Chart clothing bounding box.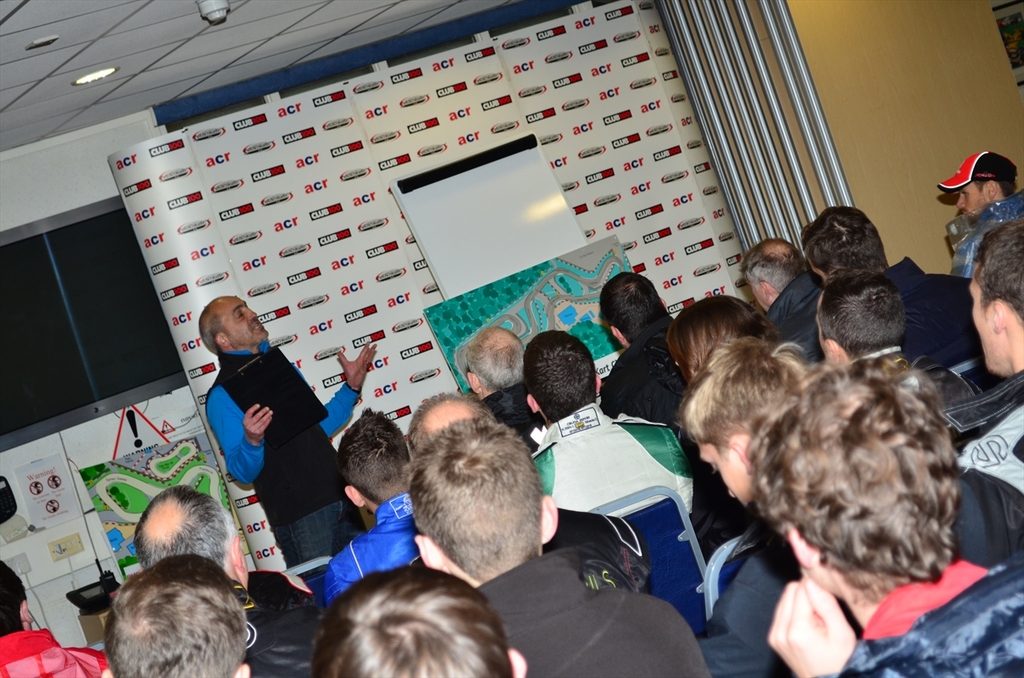
Charted: [209,342,359,573].
